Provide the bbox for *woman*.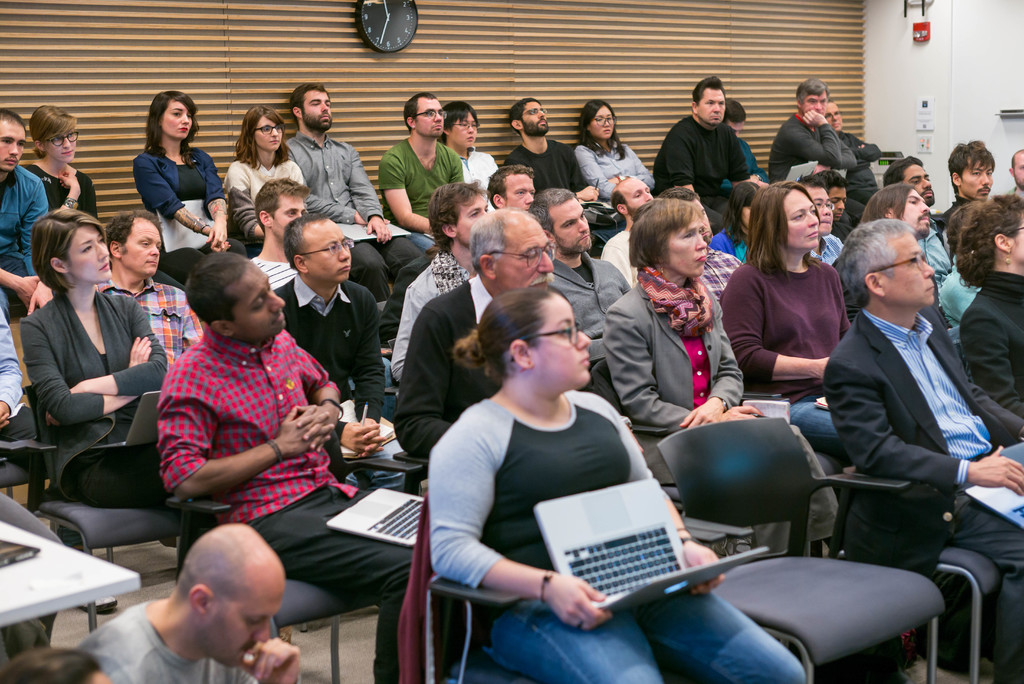
bbox=(118, 96, 220, 257).
